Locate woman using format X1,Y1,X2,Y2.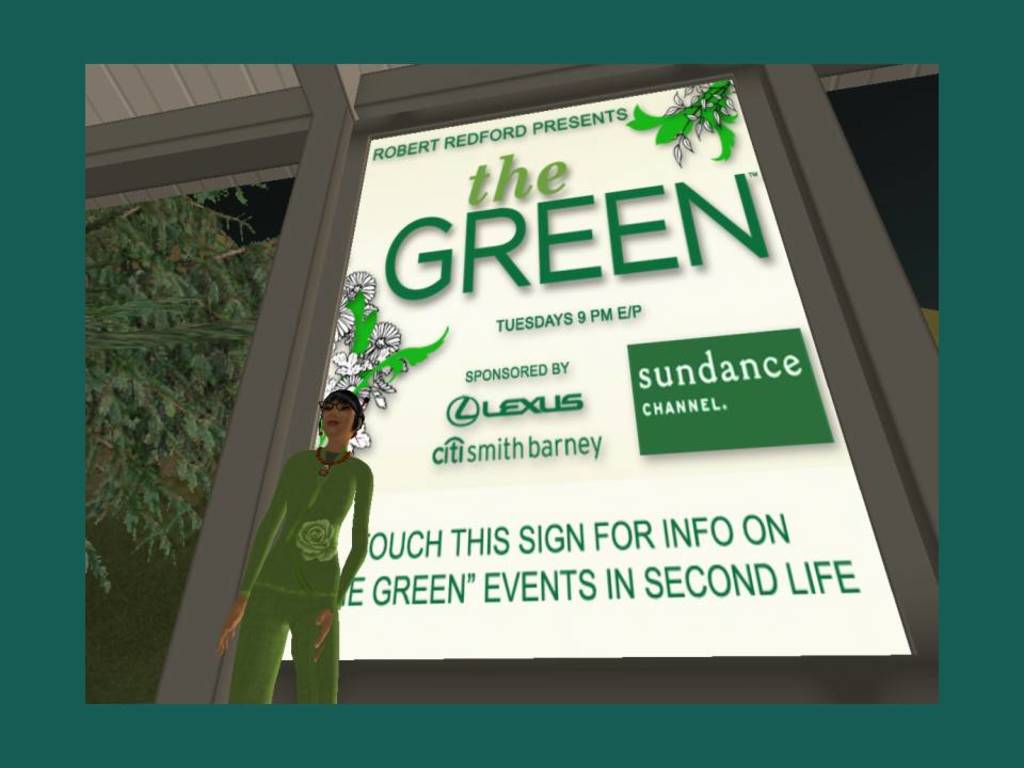
242,372,373,690.
